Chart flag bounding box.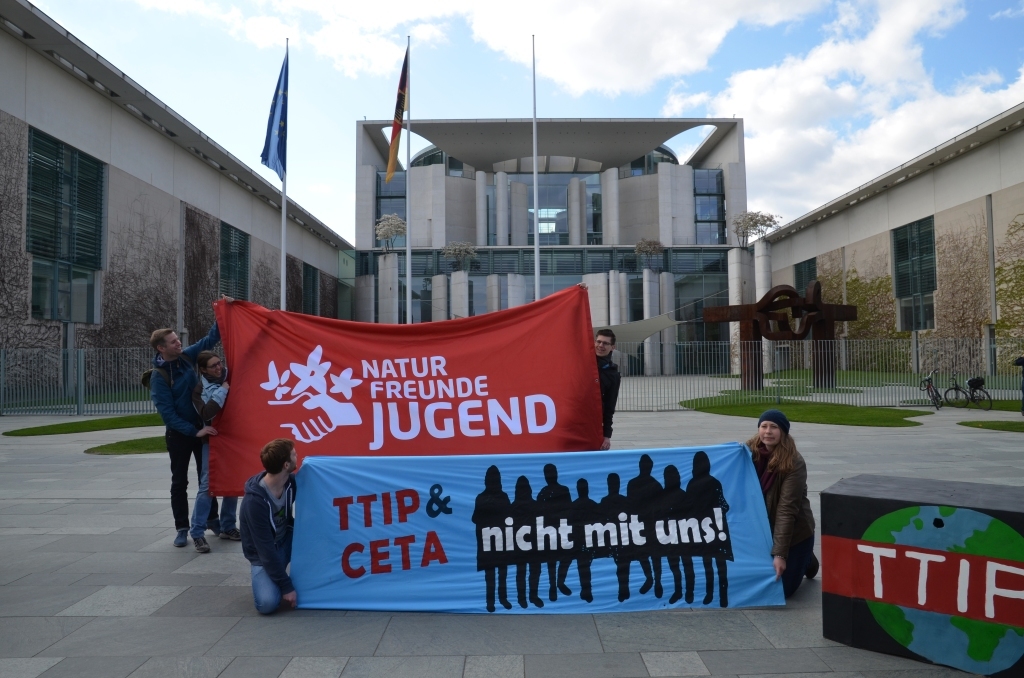
Charted: (left=254, top=58, right=289, bottom=179).
